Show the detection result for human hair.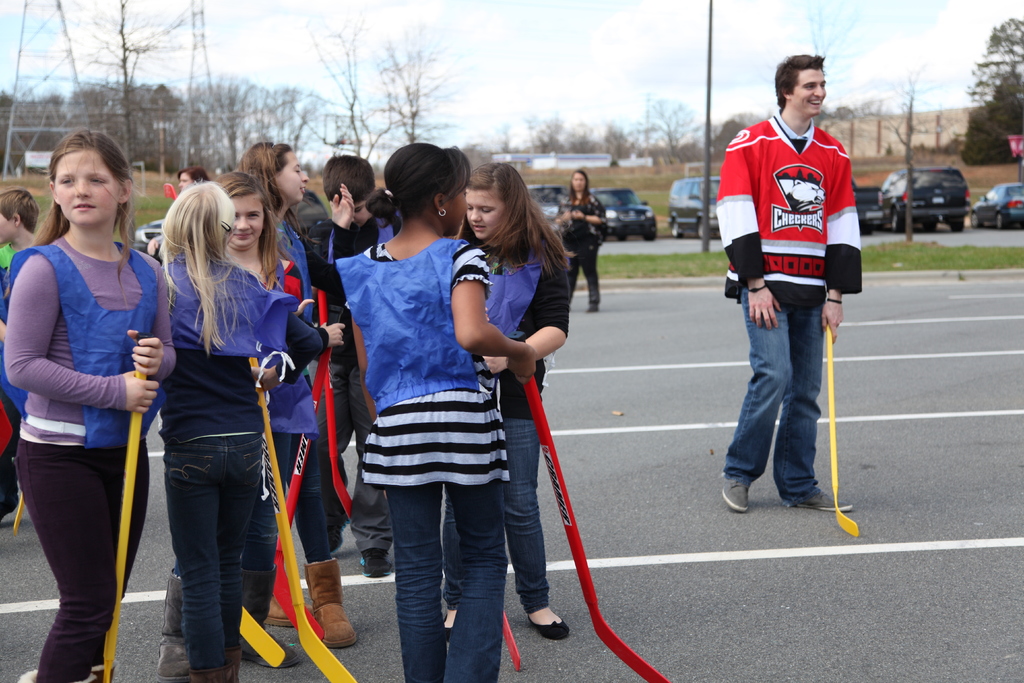
x1=35, y1=126, x2=132, y2=265.
